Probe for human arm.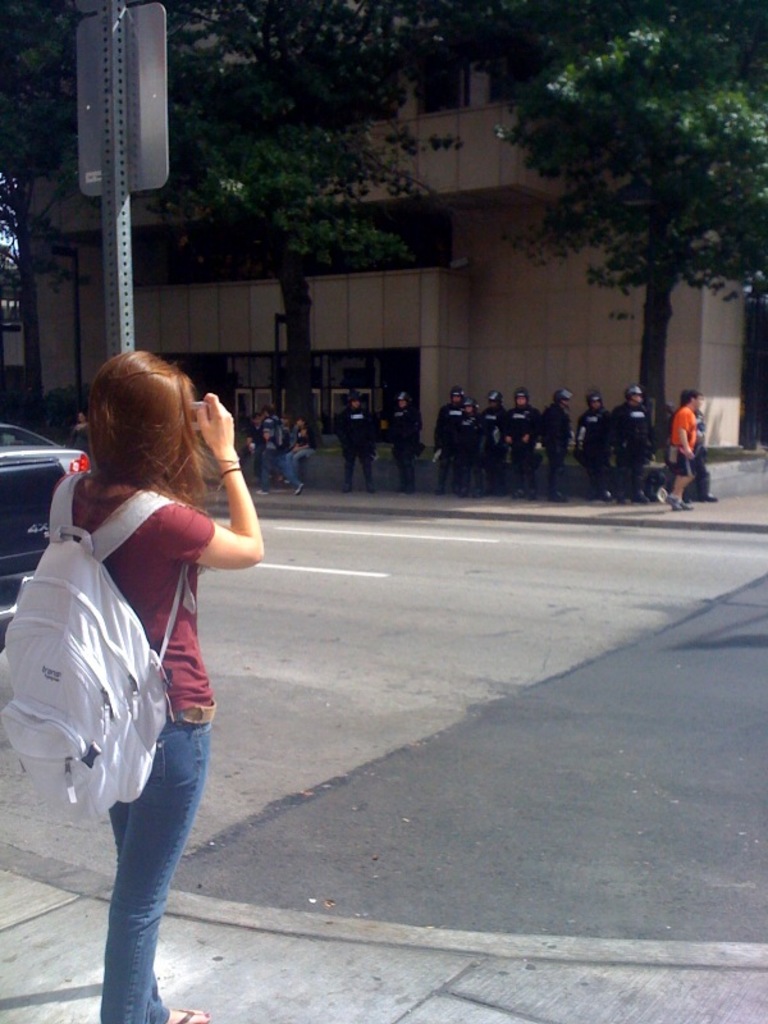
Probe result: crop(676, 403, 696, 461).
